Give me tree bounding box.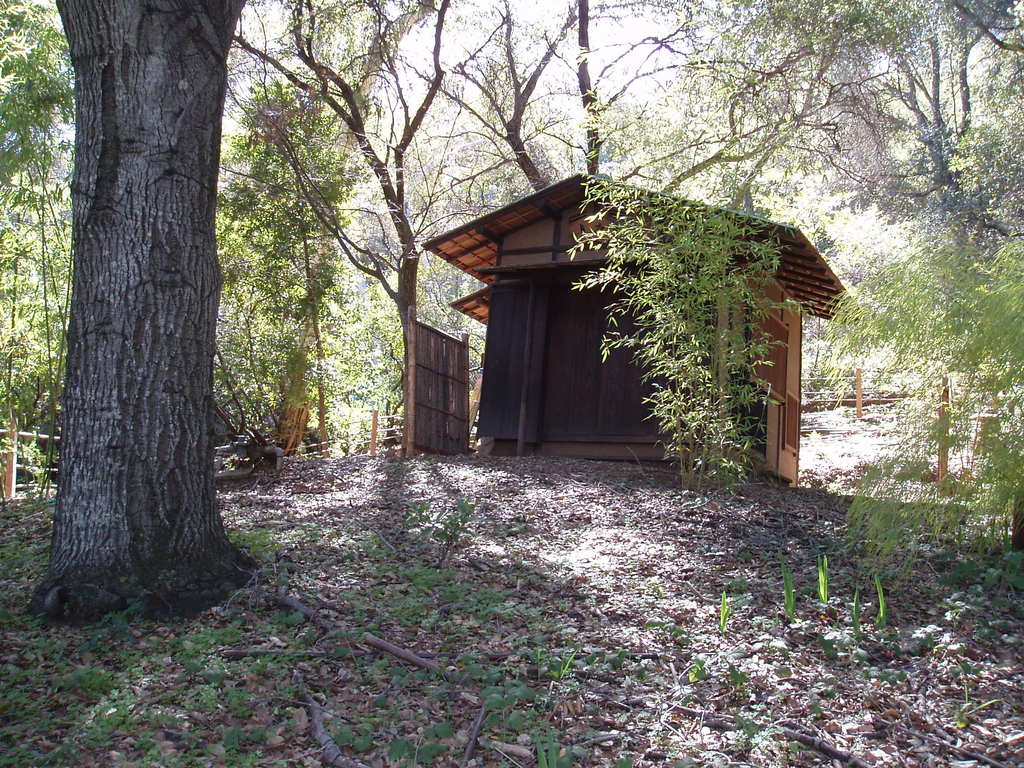
region(401, 0, 596, 199).
